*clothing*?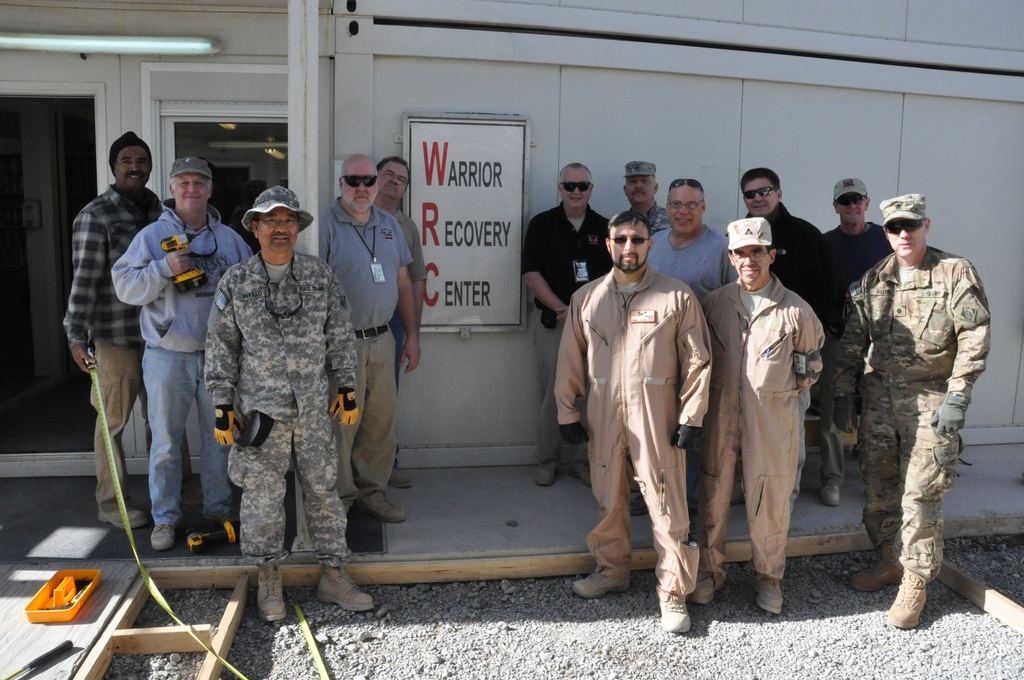
(394,208,422,468)
